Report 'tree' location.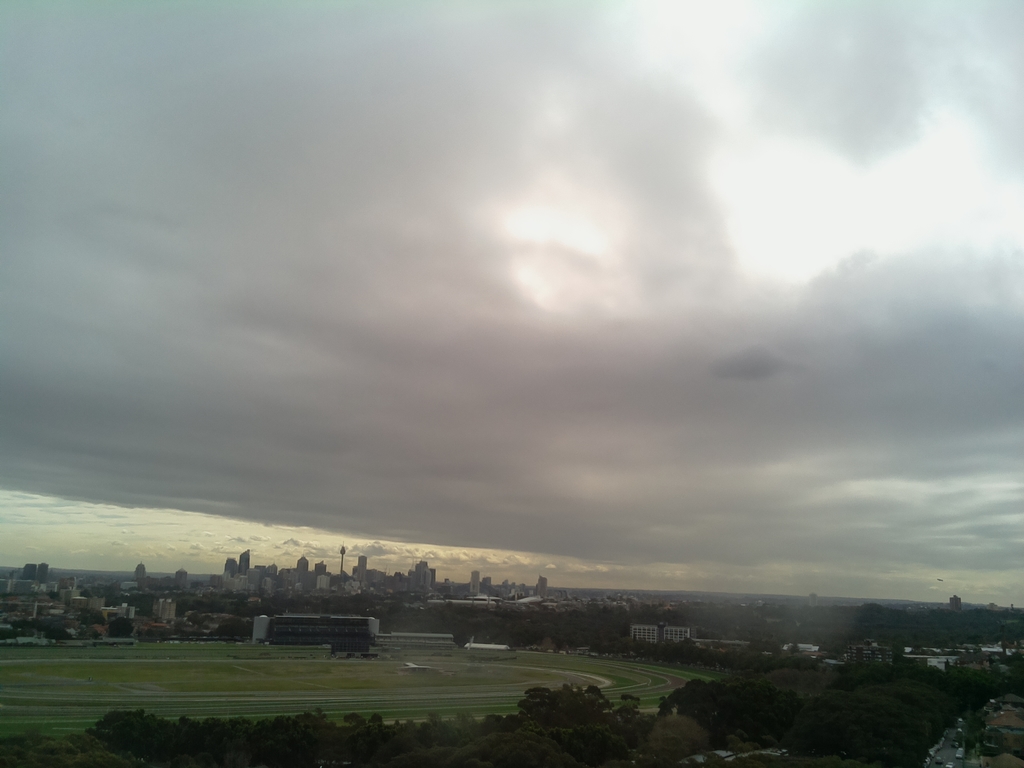
Report: x1=655, y1=683, x2=741, y2=747.
